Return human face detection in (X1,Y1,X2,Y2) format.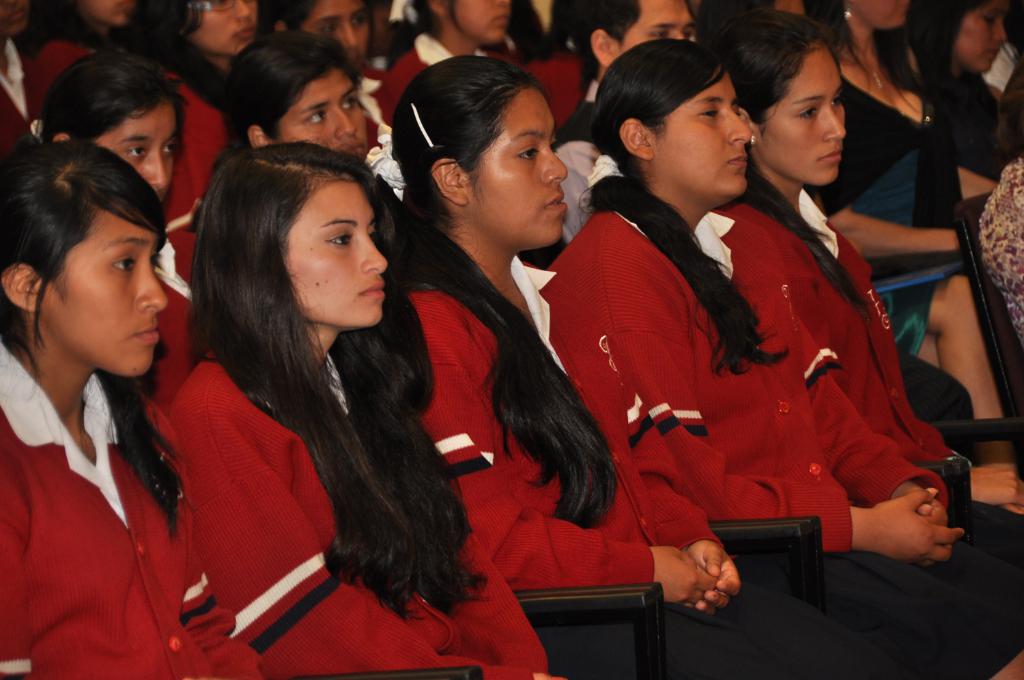
(614,0,692,60).
